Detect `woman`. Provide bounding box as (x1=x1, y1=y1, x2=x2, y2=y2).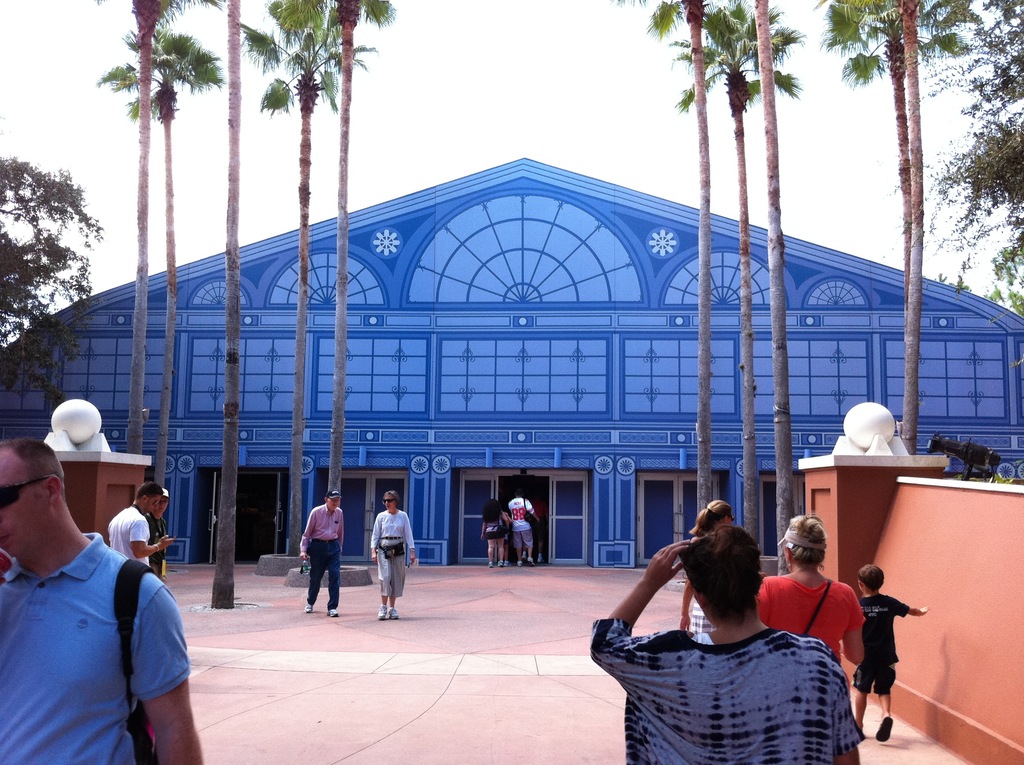
(x1=683, y1=499, x2=739, y2=629).
